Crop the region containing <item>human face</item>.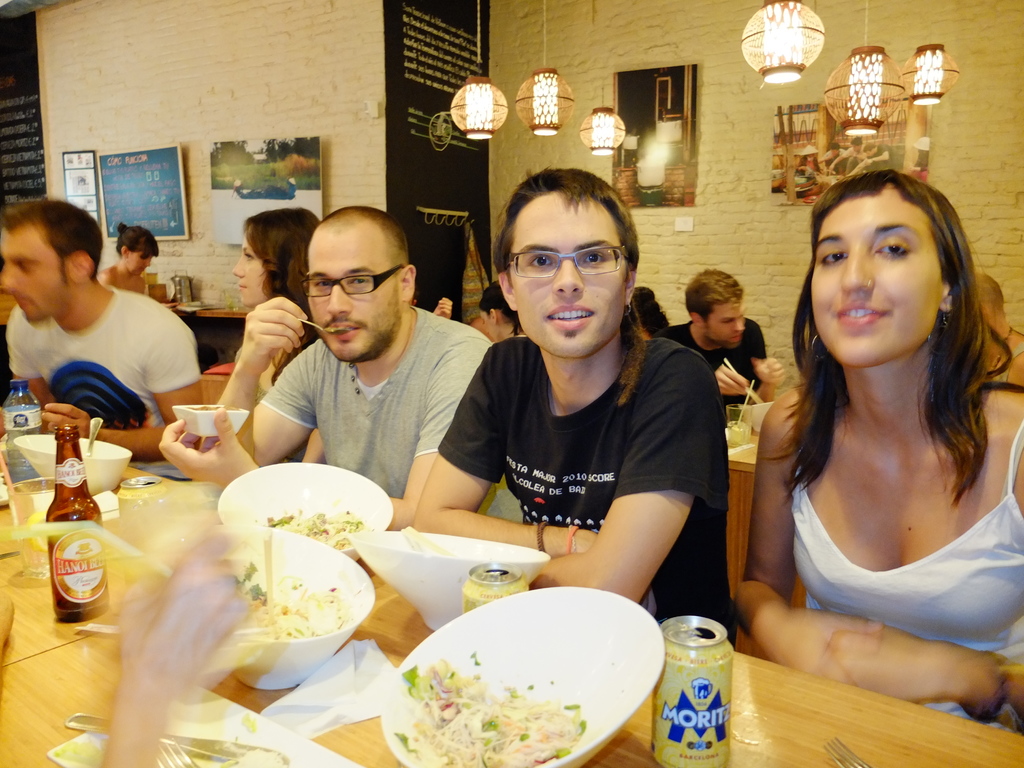
Crop region: pyautogui.locateOnScreen(230, 234, 266, 309).
